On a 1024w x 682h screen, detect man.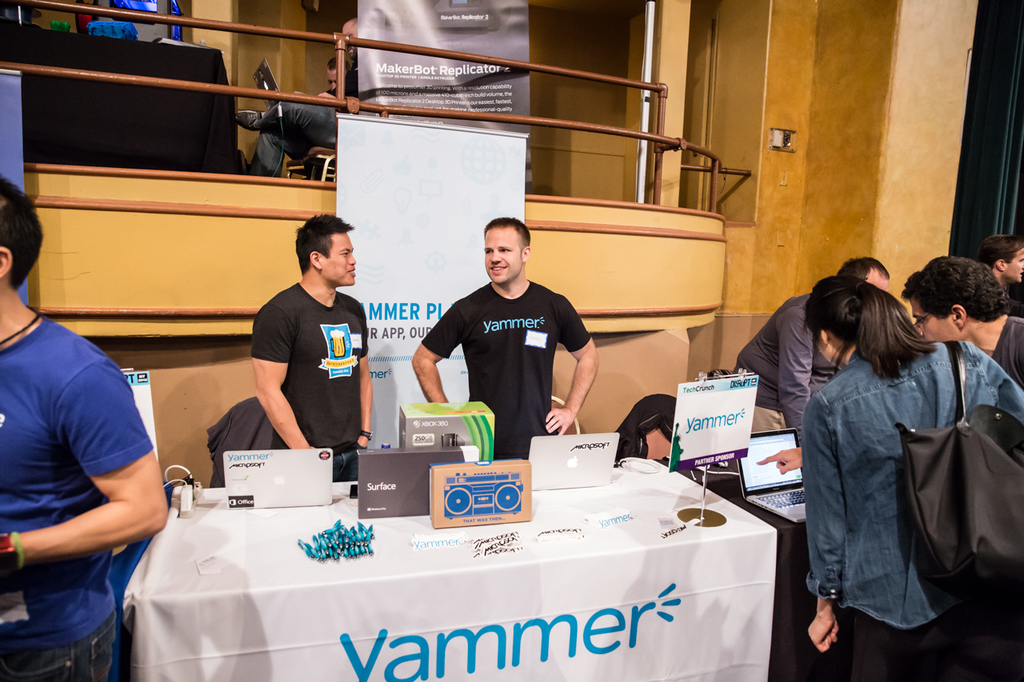
0/177/173/681.
